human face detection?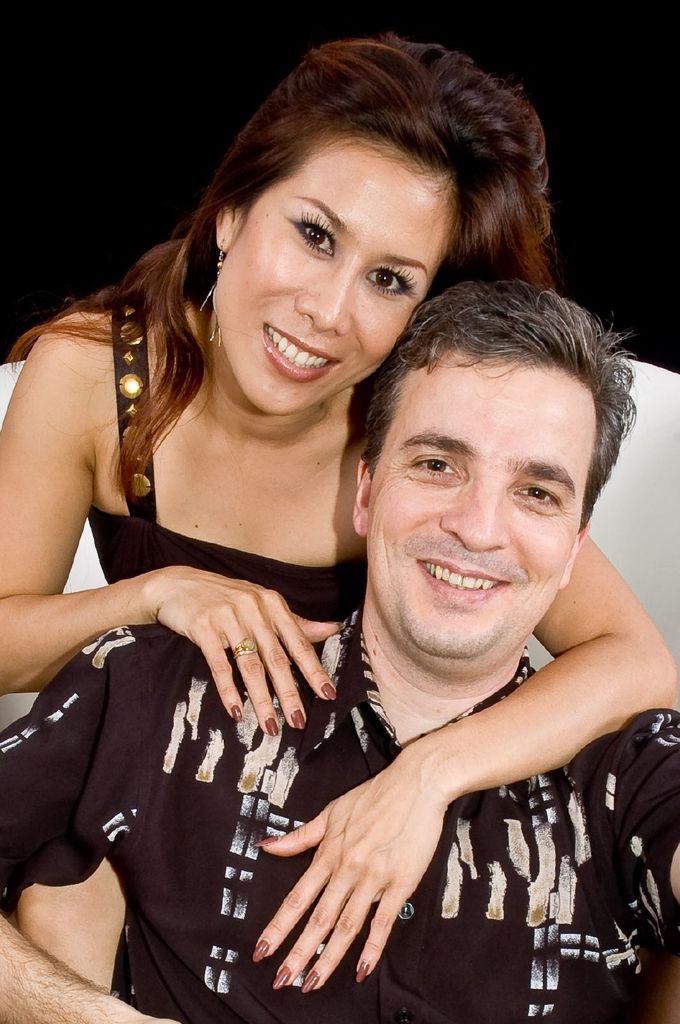
box=[221, 149, 450, 415]
